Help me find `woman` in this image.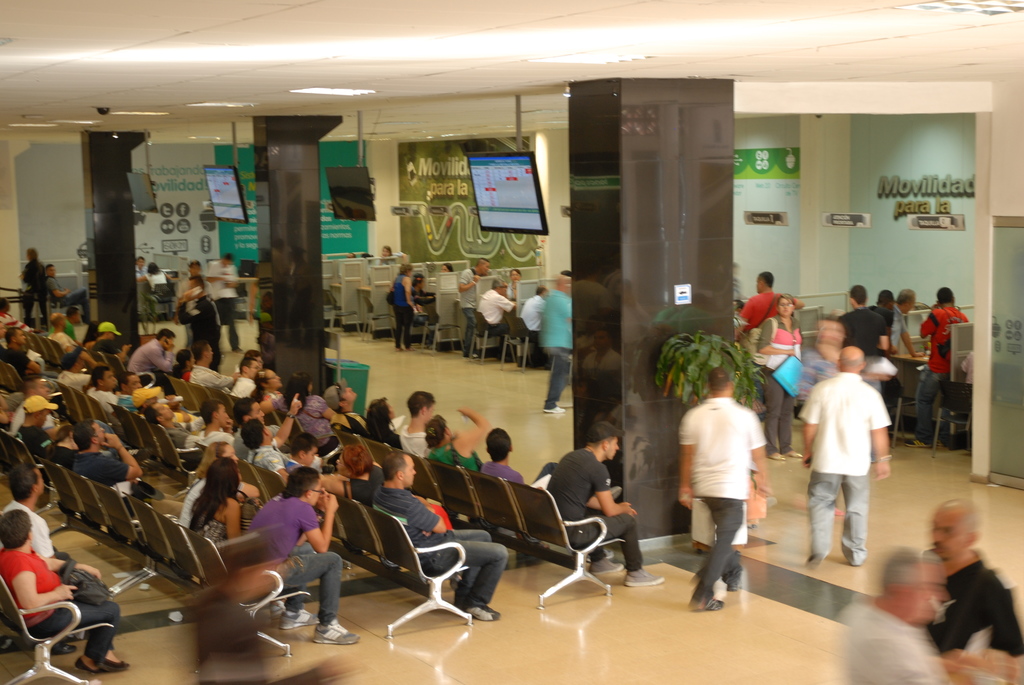
Found it: {"x1": 315, "y1": 441, "x2": 387, "y2": 507}.
